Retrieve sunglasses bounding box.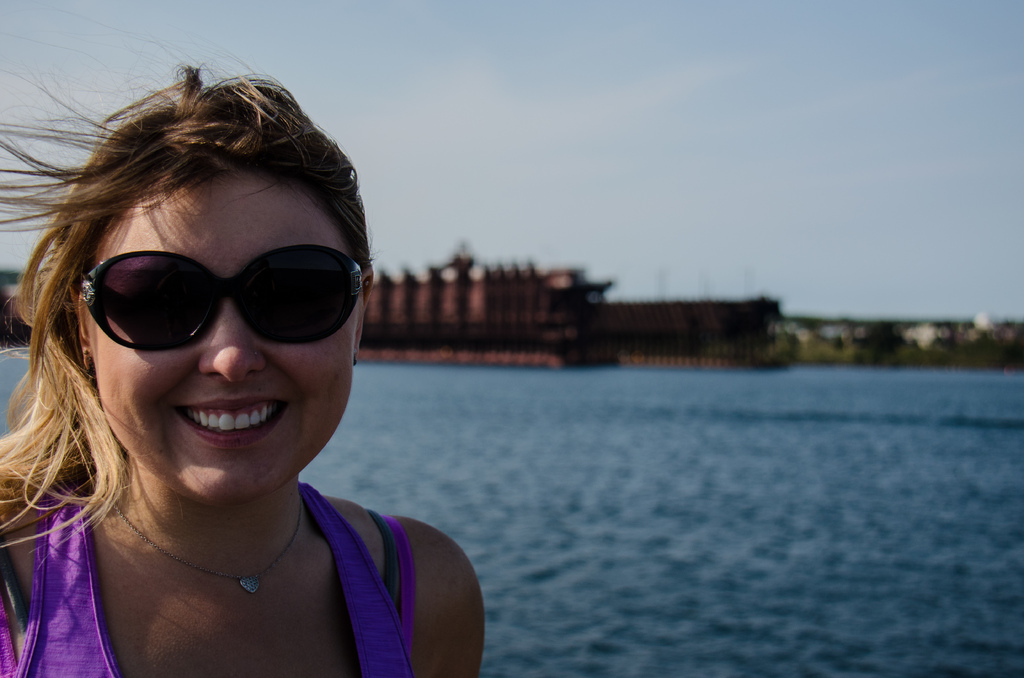
Bounding box: 78, 242, 368, 355.
